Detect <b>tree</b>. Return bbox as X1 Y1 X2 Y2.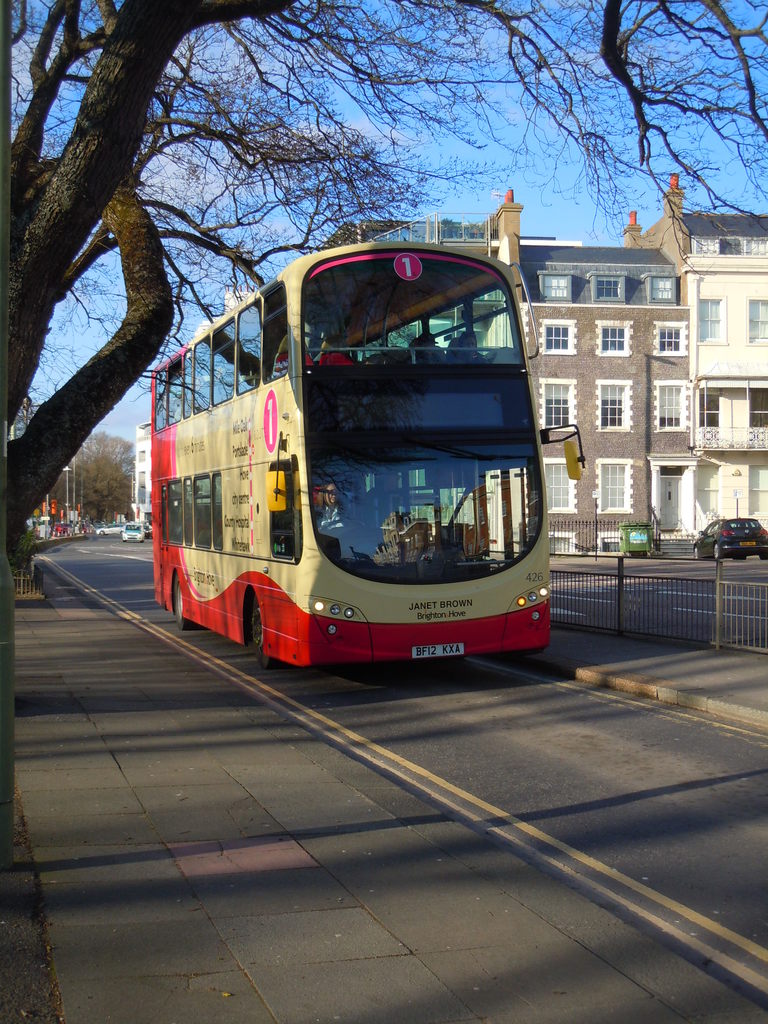
0 5 767 578.
